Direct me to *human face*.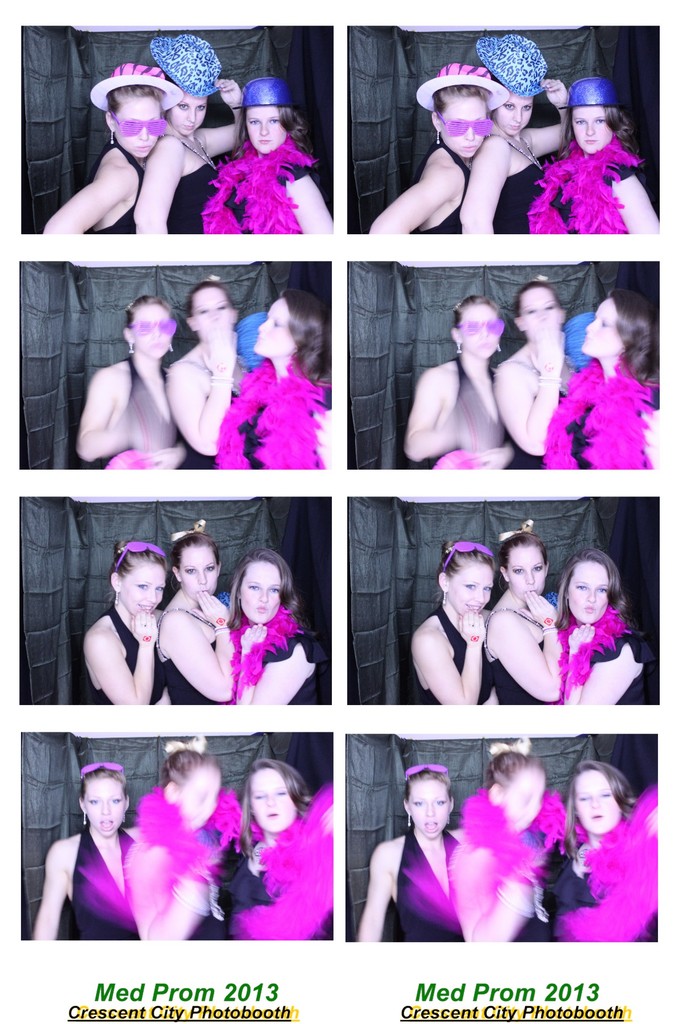
Direction: 115/552/162/630.
